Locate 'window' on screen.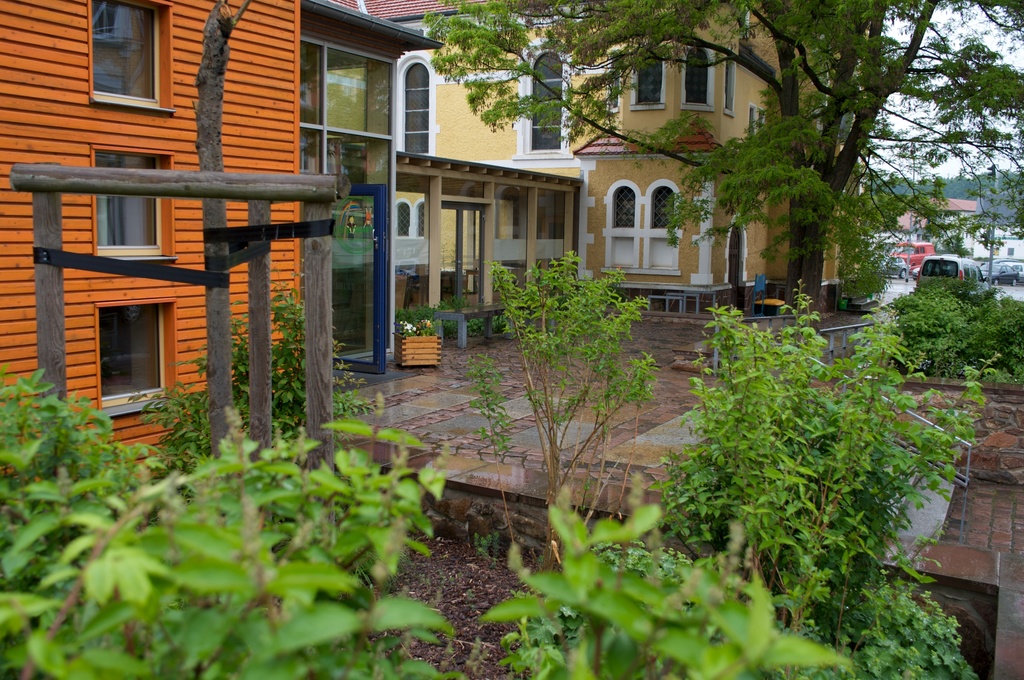
On screen at 682,45,708,111.
